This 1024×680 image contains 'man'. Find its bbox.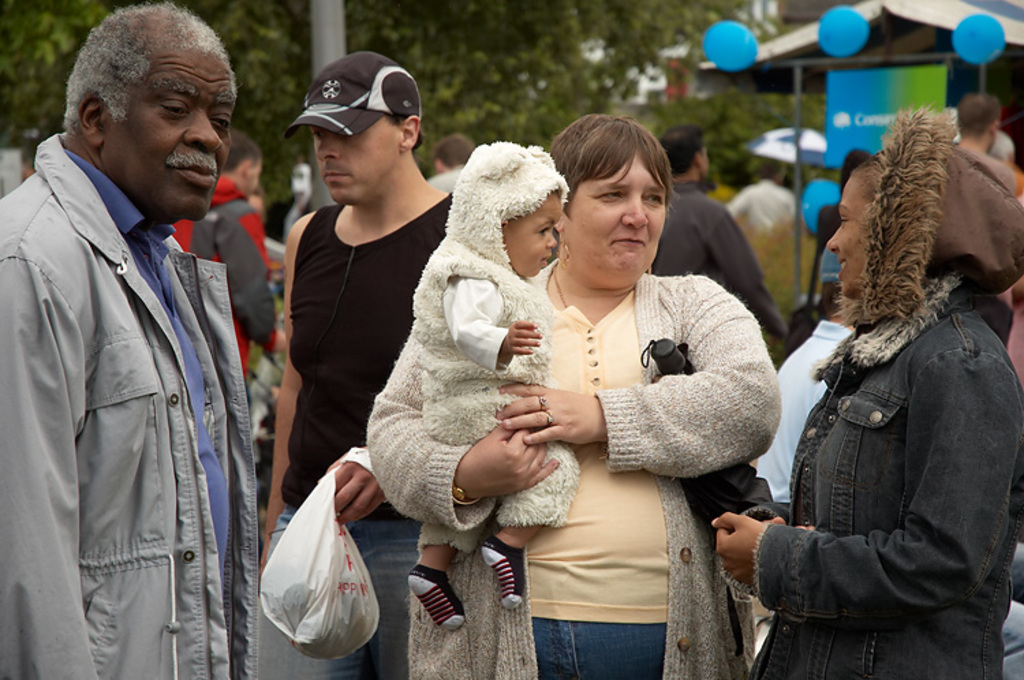
0/10/250/679.
